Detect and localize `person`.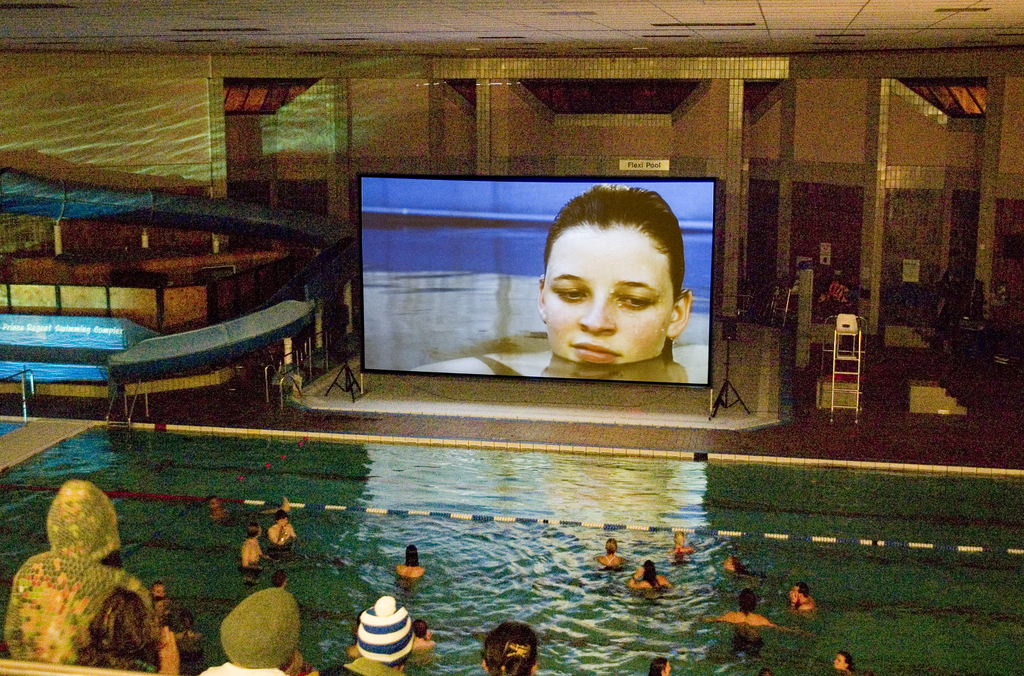
Localized at crop(196, 581, 320, 675).
